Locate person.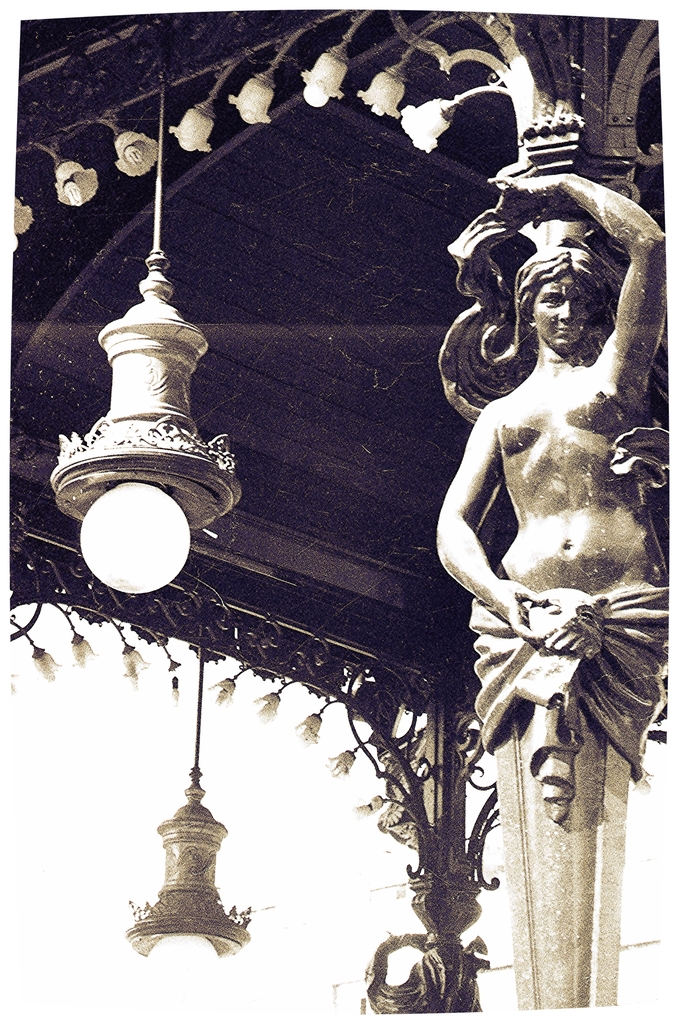
Bounding box: 456, 337, 652, 994.
